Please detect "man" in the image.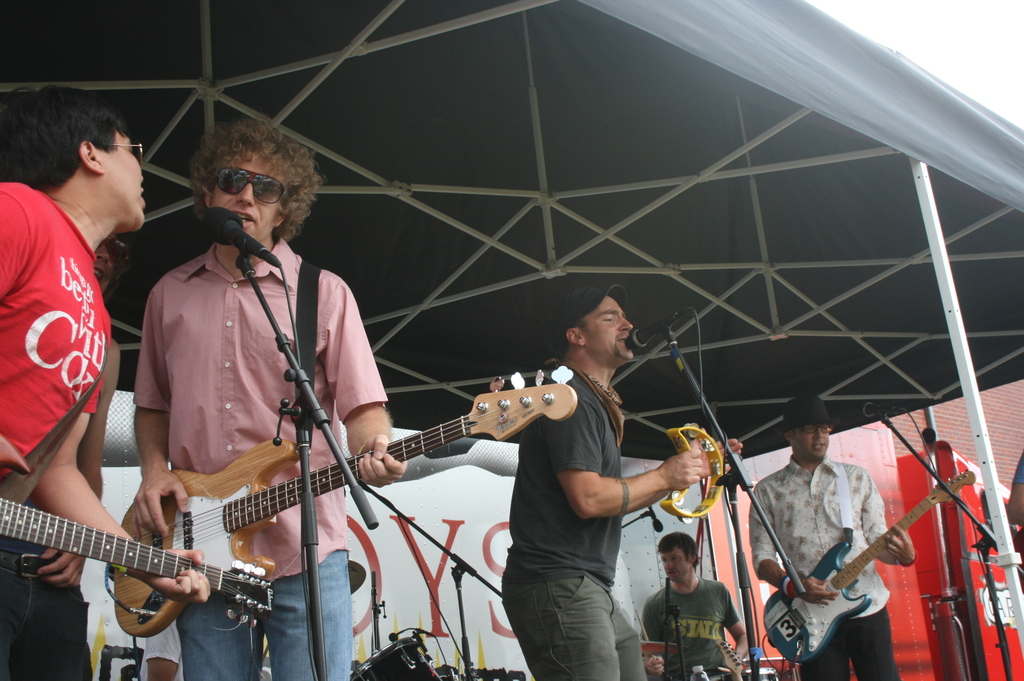
BBox(747, 393, 917, 680).
